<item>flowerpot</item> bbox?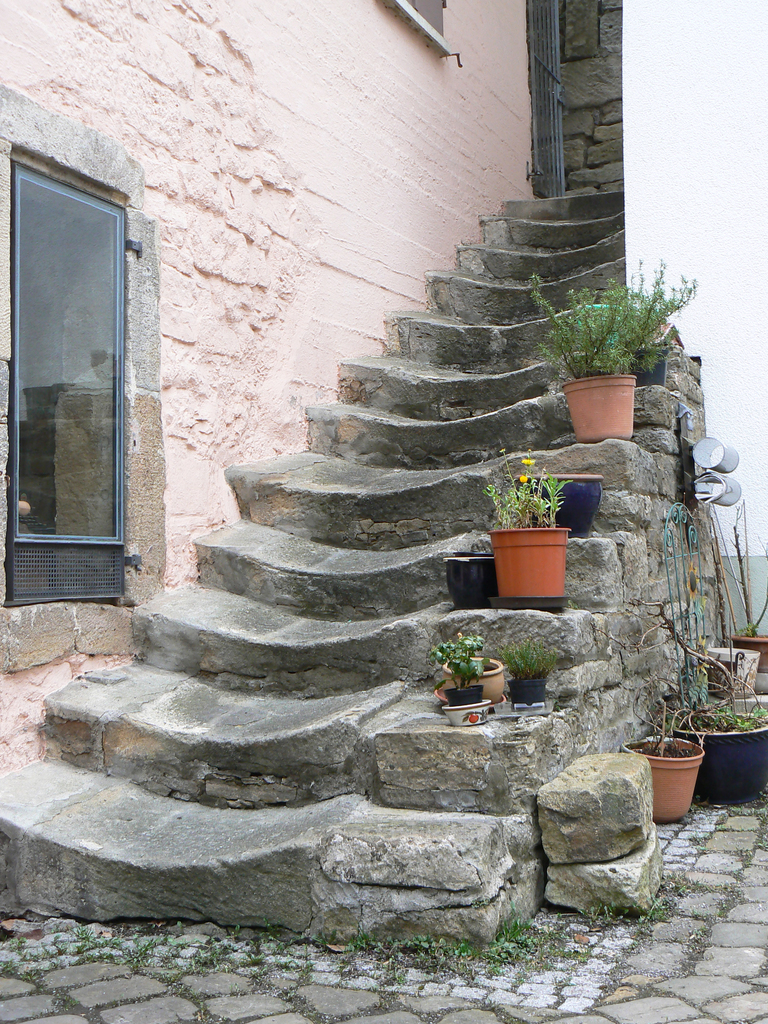
l=436, t=657, r=506, b=706
